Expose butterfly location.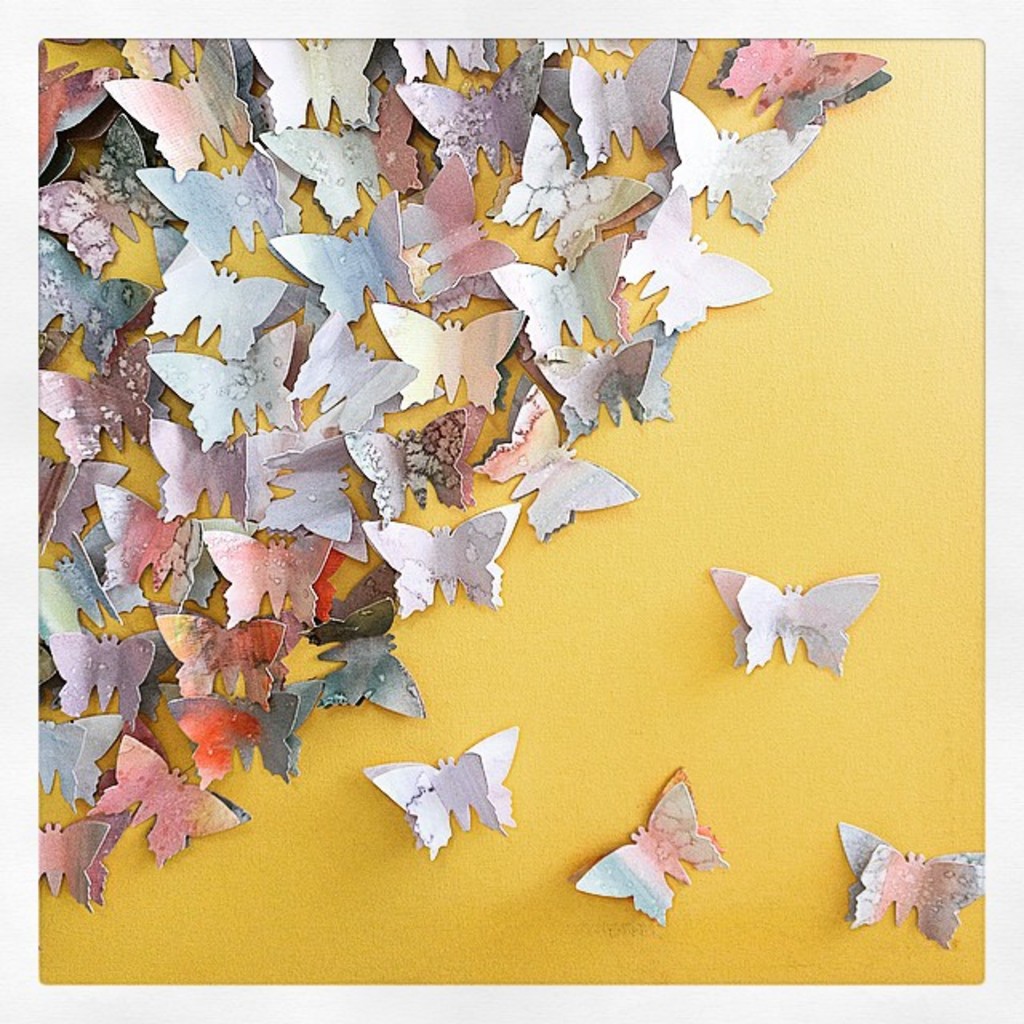
Exposed at crop(98, 734, 250, 869).
